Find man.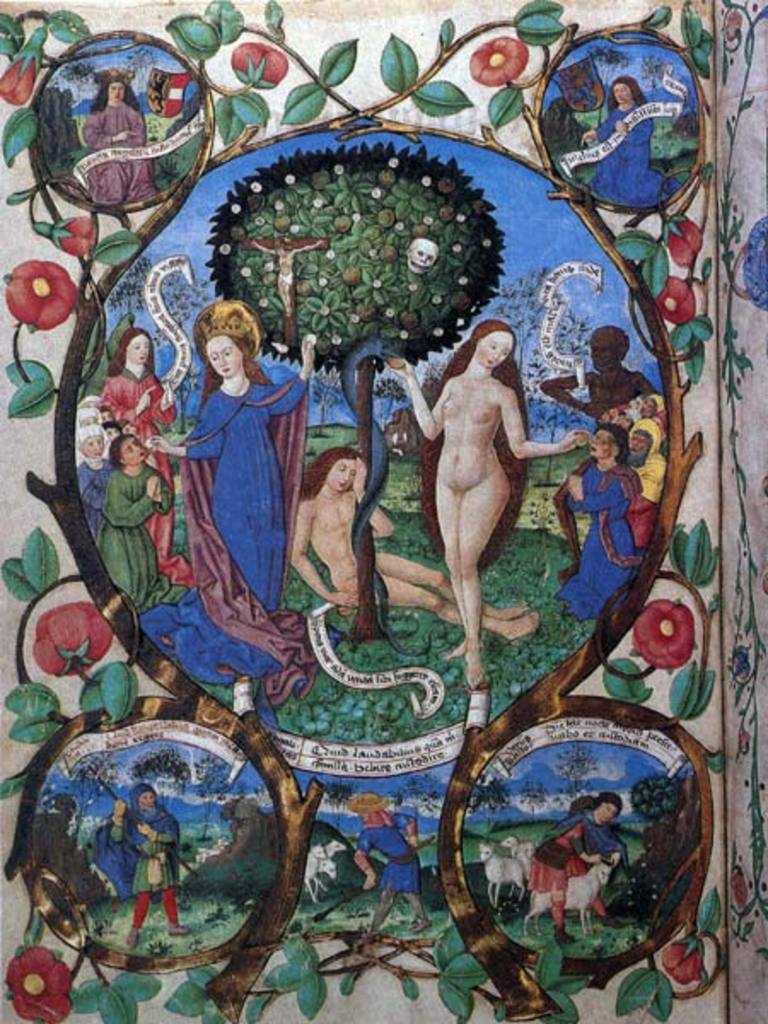
620 420 669 555.
